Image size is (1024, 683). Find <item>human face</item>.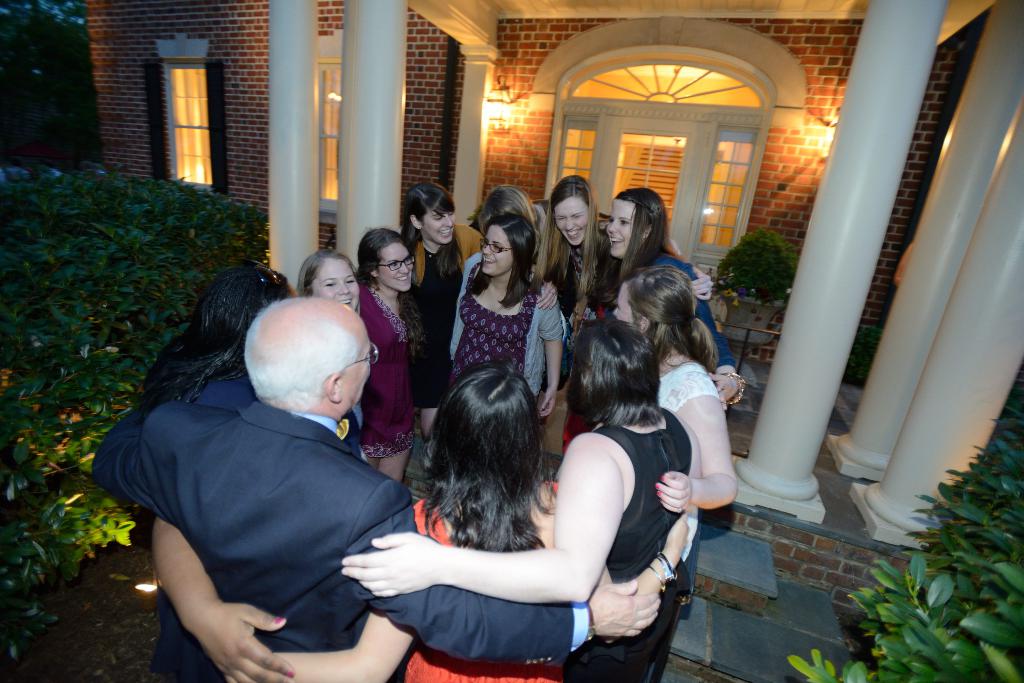
left=555, top=198, right=588, bottom=248.
